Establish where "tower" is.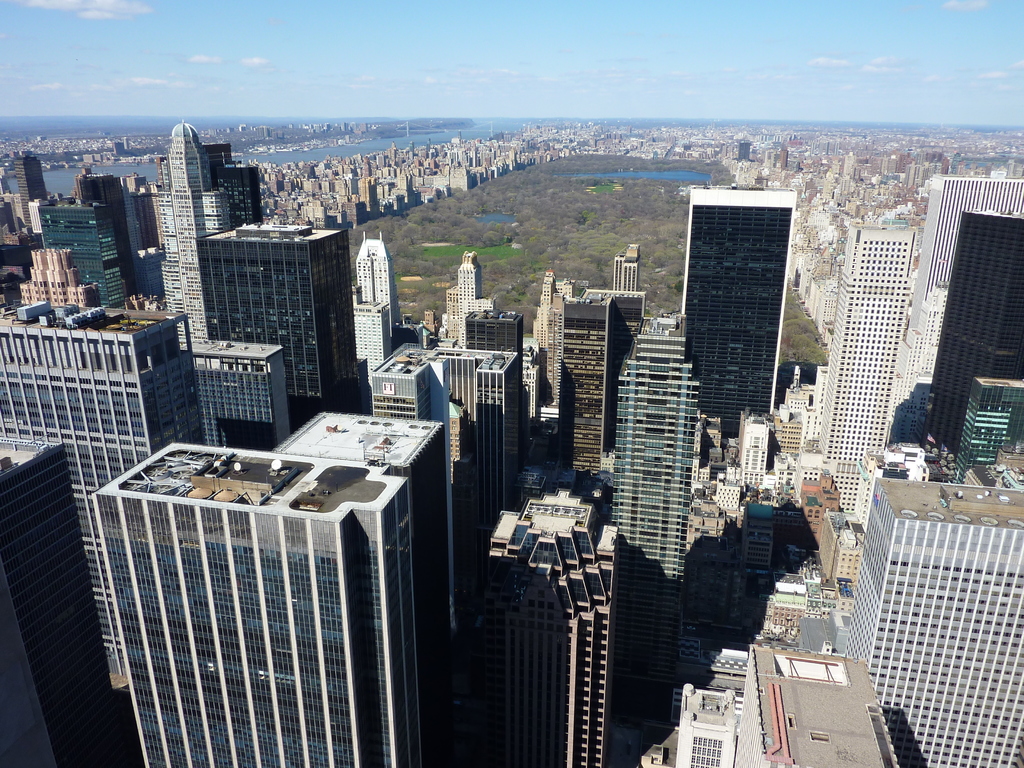
Established at bbox(348, 297, 391, 388).
